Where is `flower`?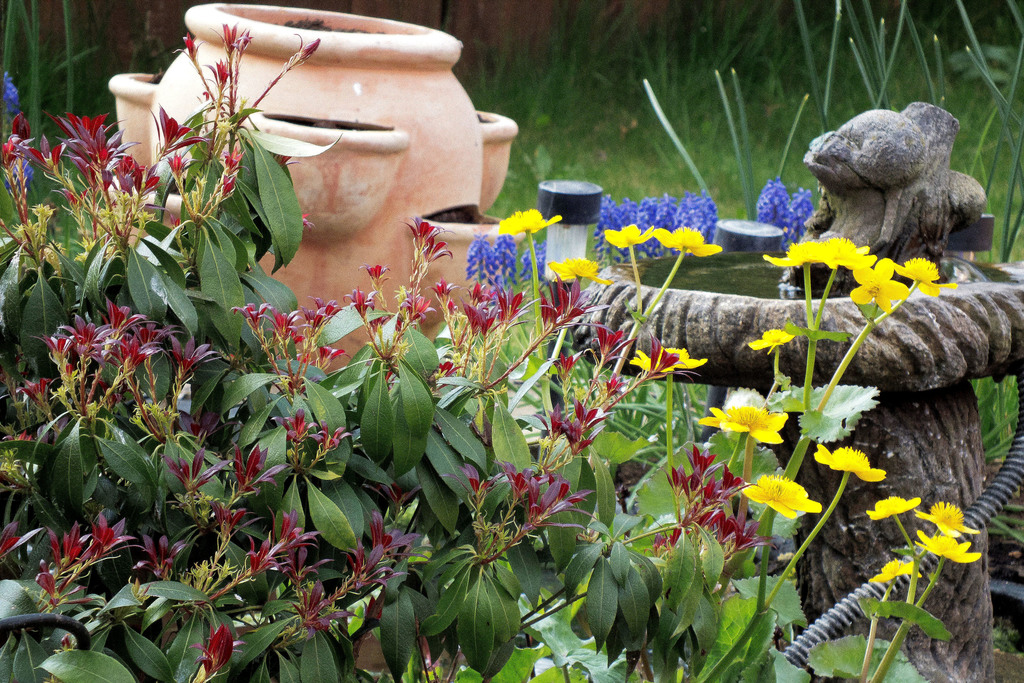
x1=740, y1=472, x2=821, y2=524.
